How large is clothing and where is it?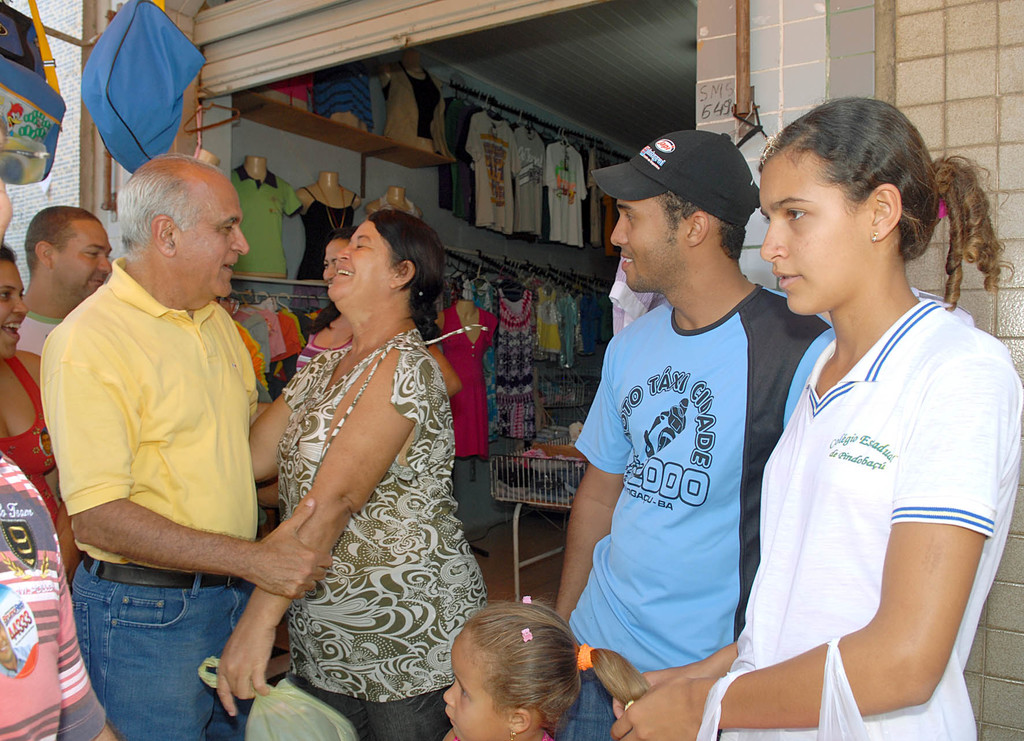
Bounding box: [left=392, top=54, right=451, bottom=152].
